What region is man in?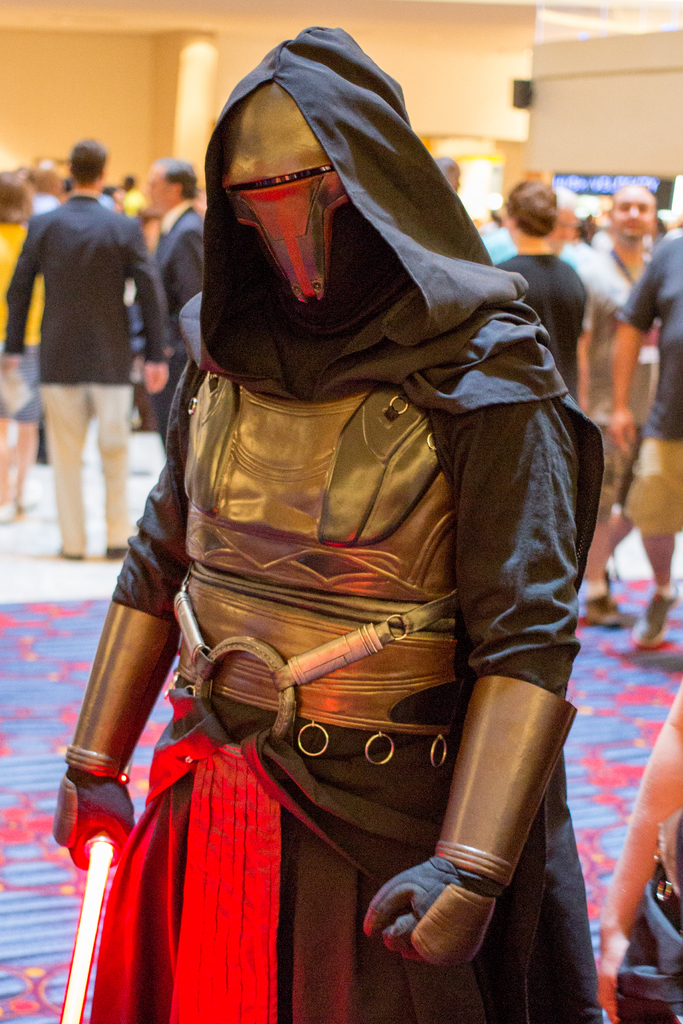
<bbox>138, 153, 207, 468</bbox>.
